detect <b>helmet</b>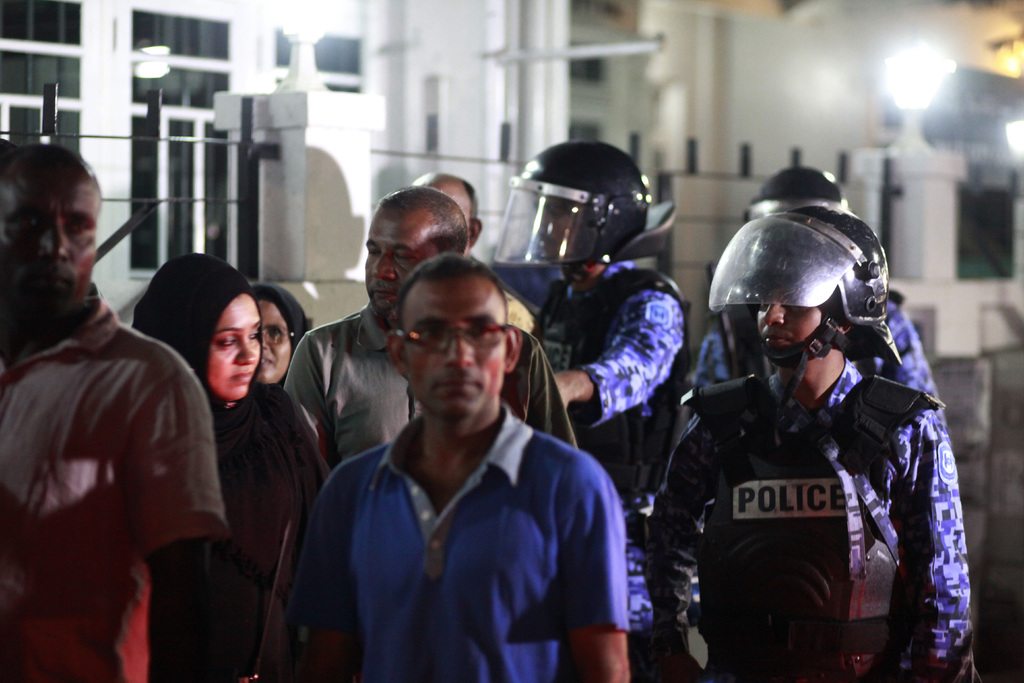
select_region(744, 165, 842, 220)
